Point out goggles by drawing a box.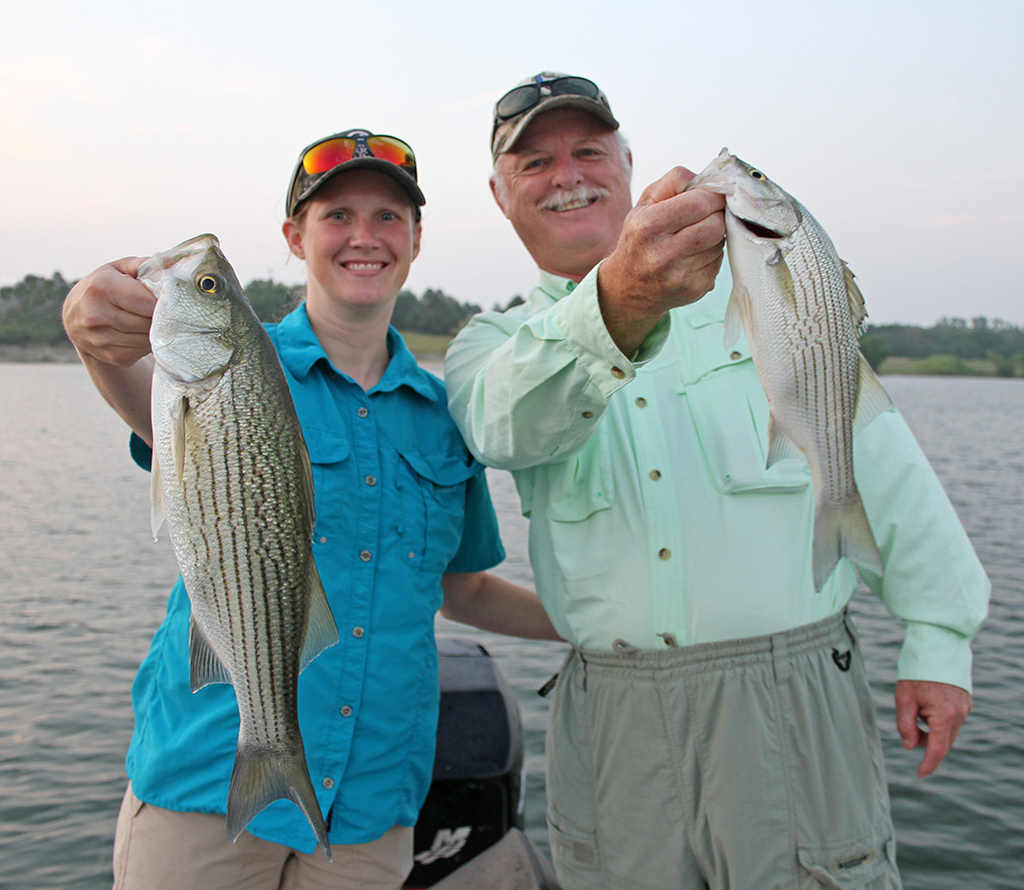
rect(282, 134, 418, 208).
